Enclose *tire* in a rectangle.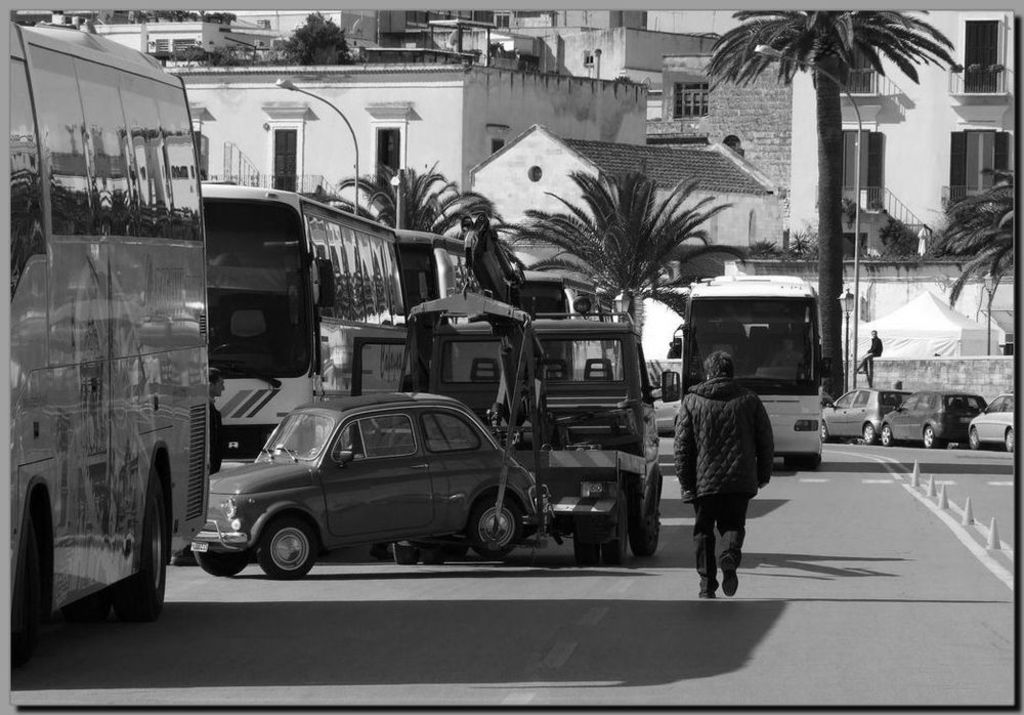
(x1=970, y1=429, x2=979, y2=450).
